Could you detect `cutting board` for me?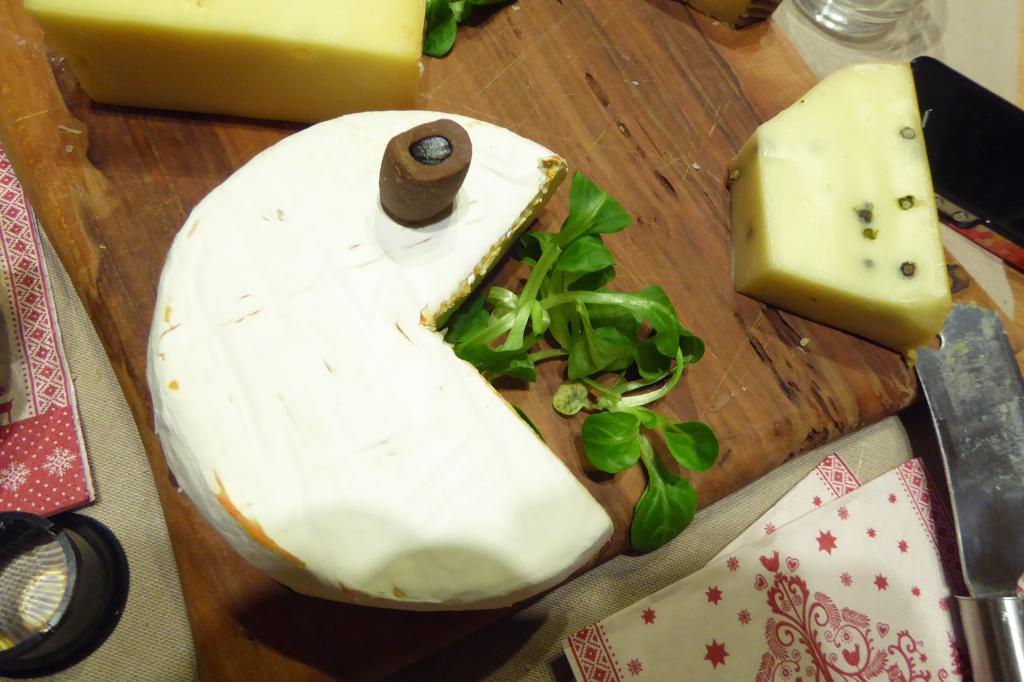
Detection result: locate(0, 0, 929, 681).
